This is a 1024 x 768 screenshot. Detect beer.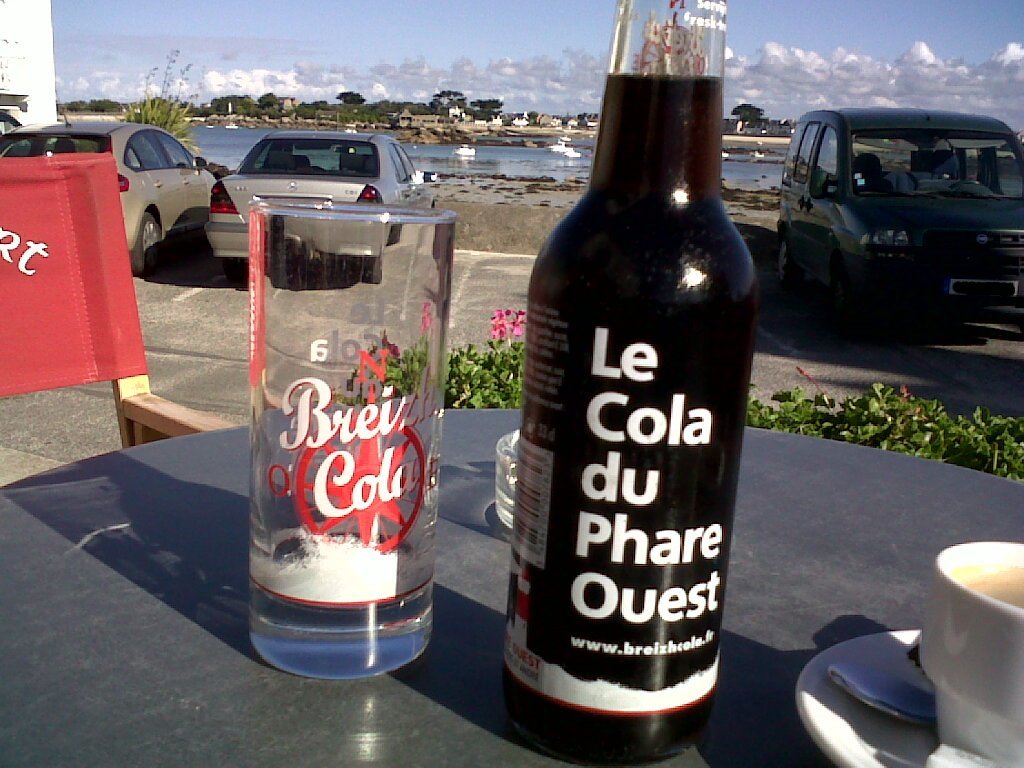
bbox=(495, 0, 729, 767).
